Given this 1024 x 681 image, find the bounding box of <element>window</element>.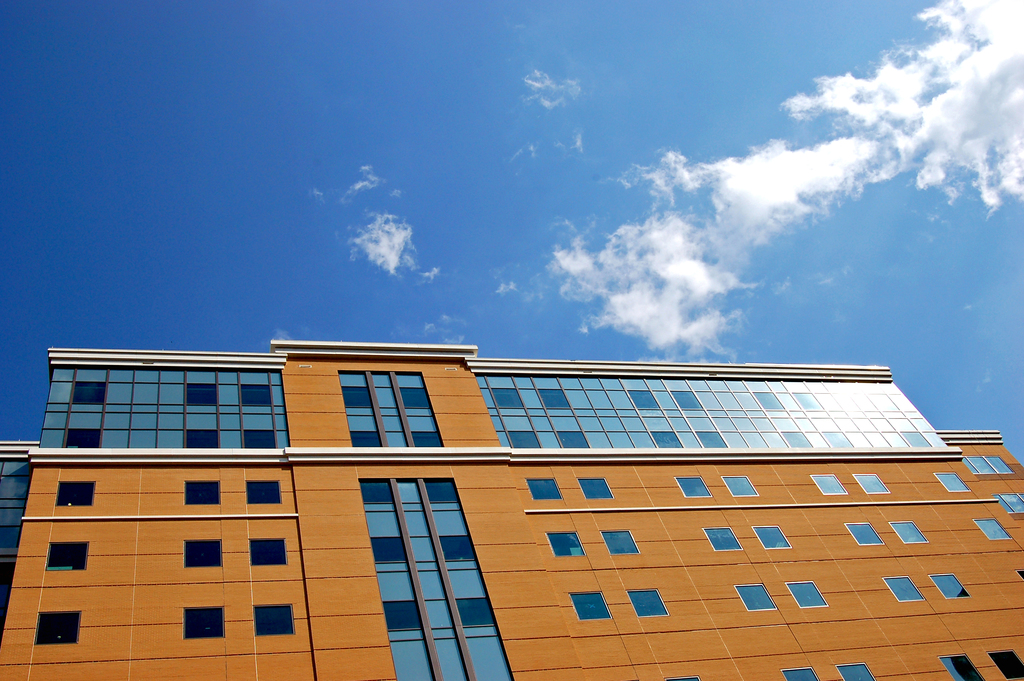
rect(677, 477, 710, 500).
